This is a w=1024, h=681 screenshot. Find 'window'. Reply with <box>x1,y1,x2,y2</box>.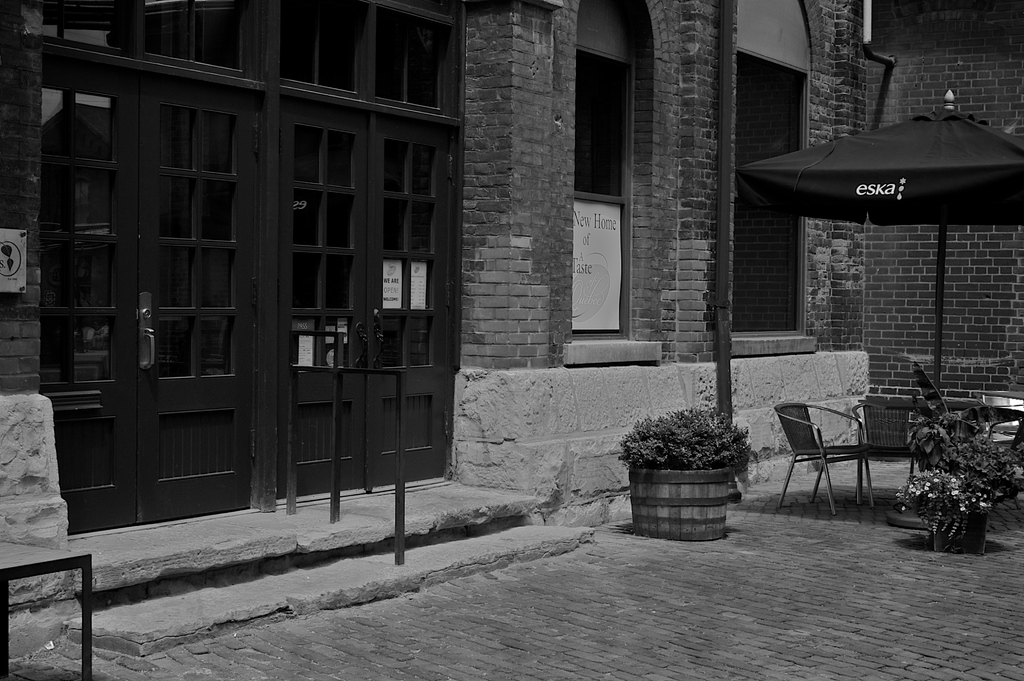
<box>561,0,673,371</box>.
